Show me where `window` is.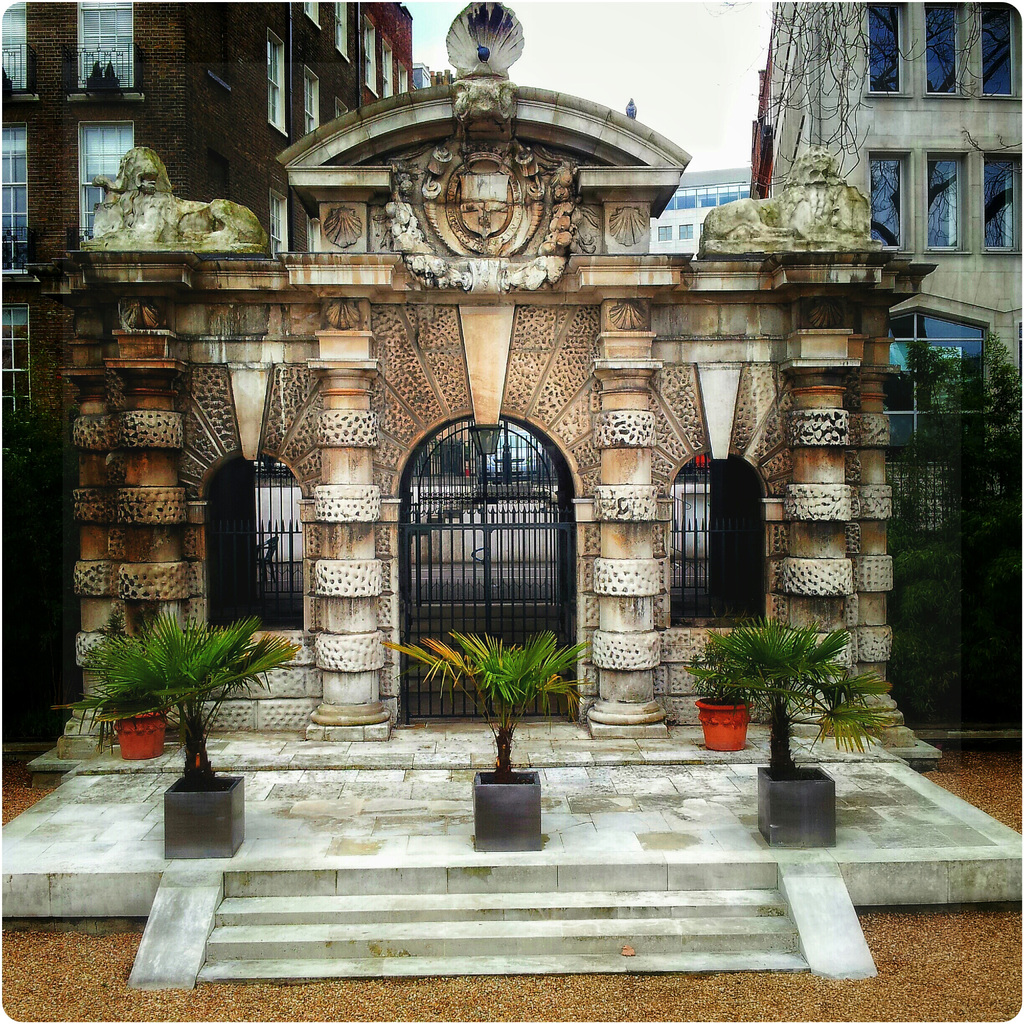
`window` is at (305, 0, 315, 24).
